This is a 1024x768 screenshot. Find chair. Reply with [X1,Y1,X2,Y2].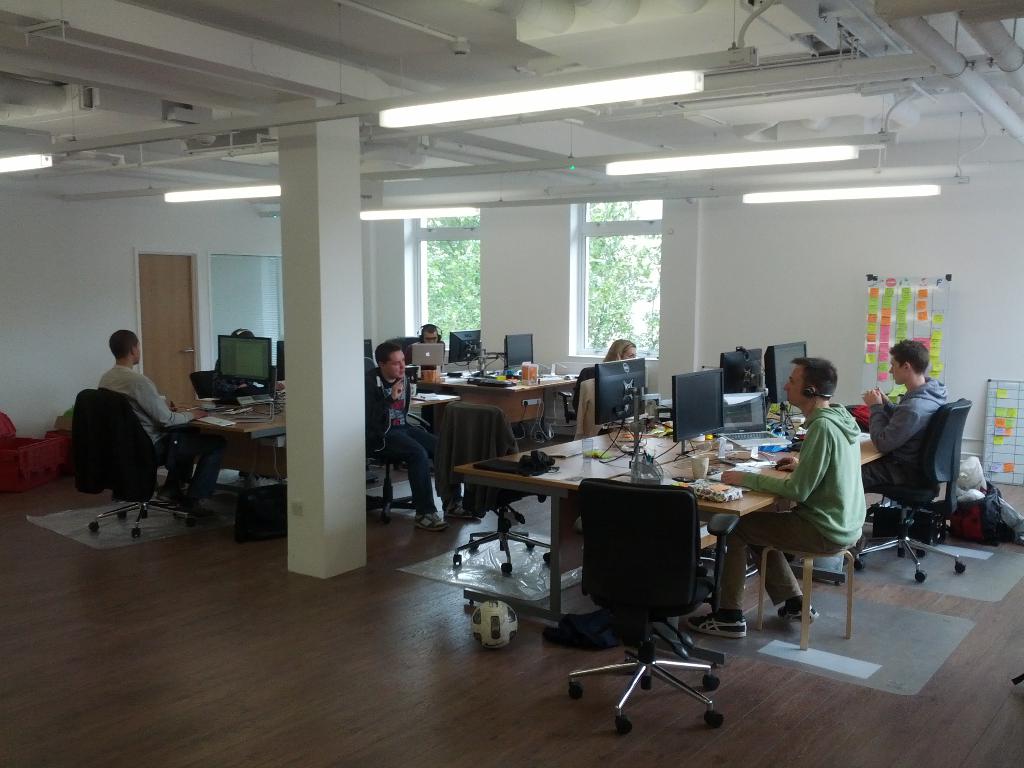
[552,461,732,739].
